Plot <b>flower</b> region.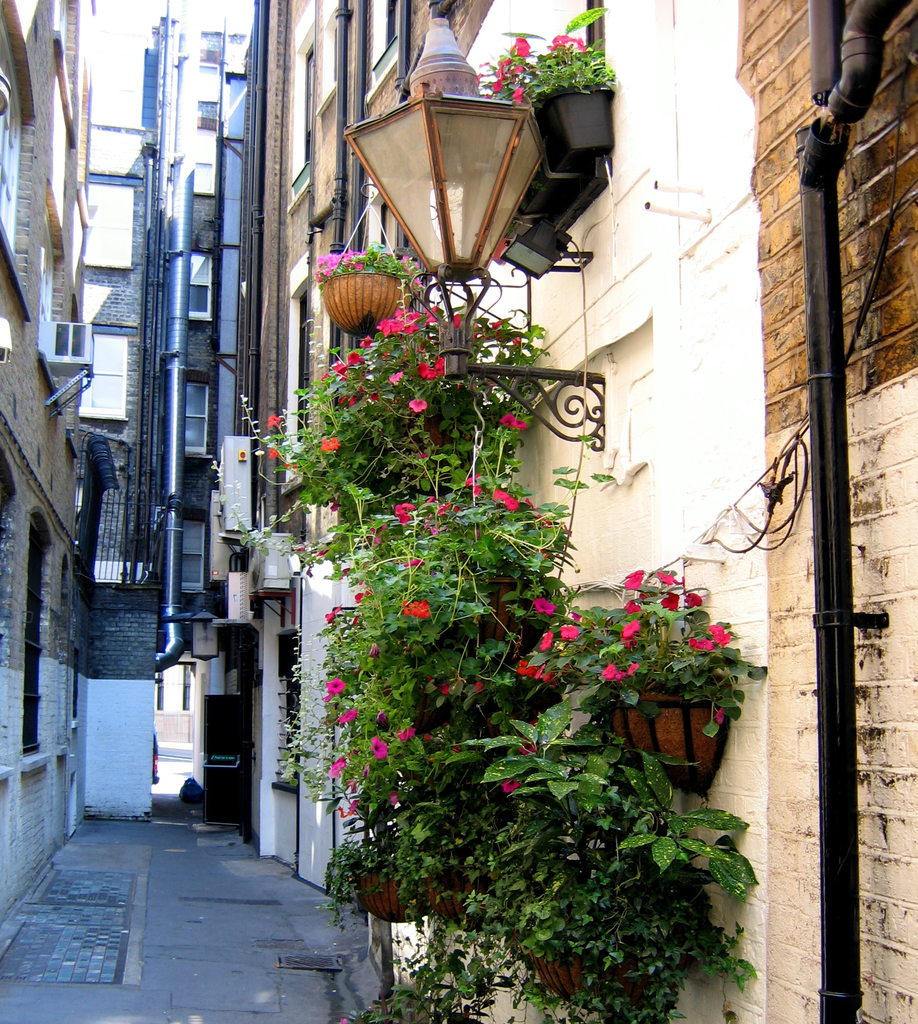
Plotted at {"x1": 502, "y1": 724, "x2": 554, "y2": 790}.
